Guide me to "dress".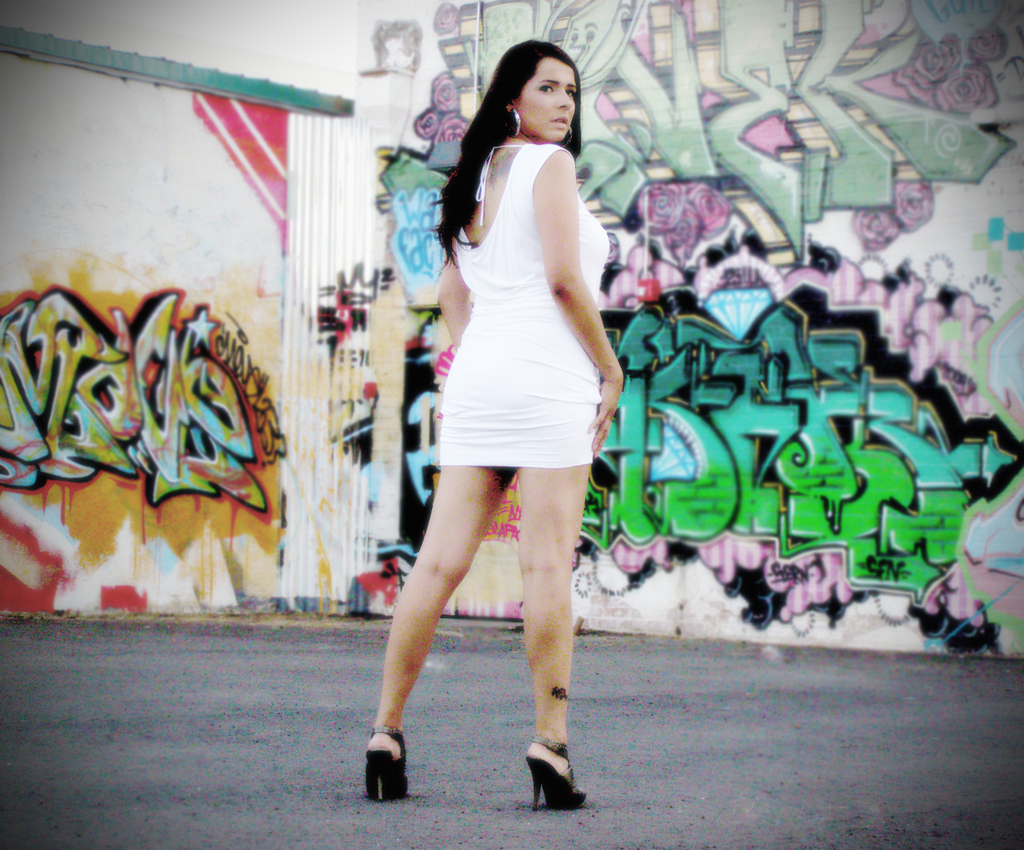
Guidance: x1=404 y1=95 x2=616 y2=537.
